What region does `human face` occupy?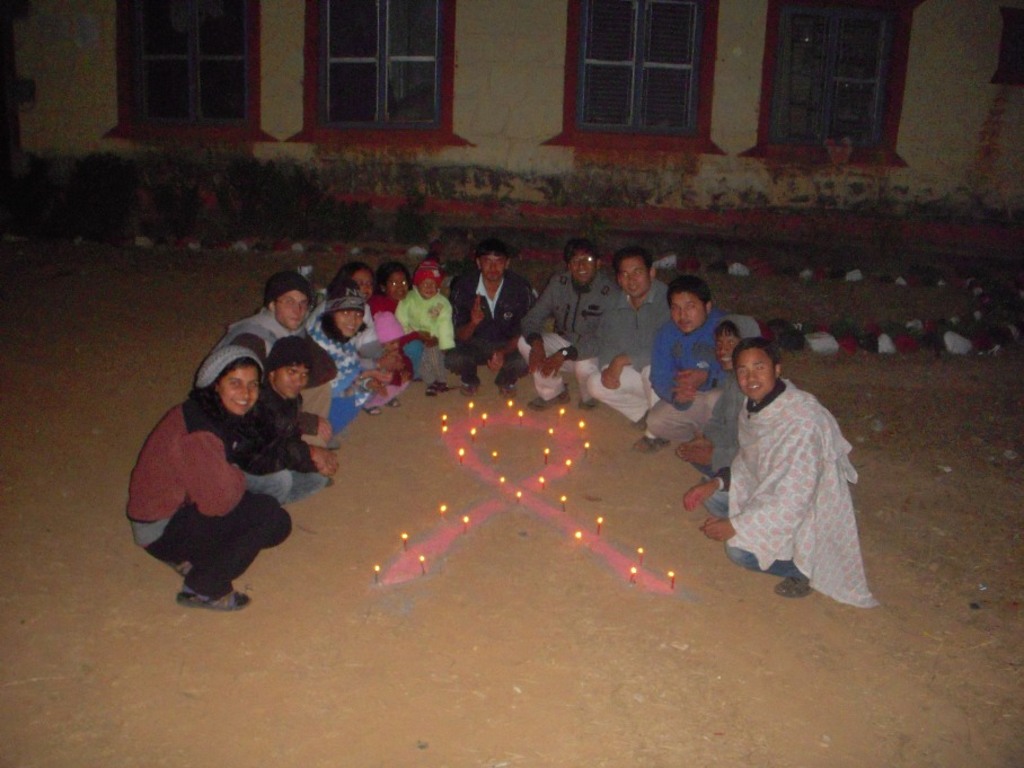
l=353, t=268, r=373, b=304.
